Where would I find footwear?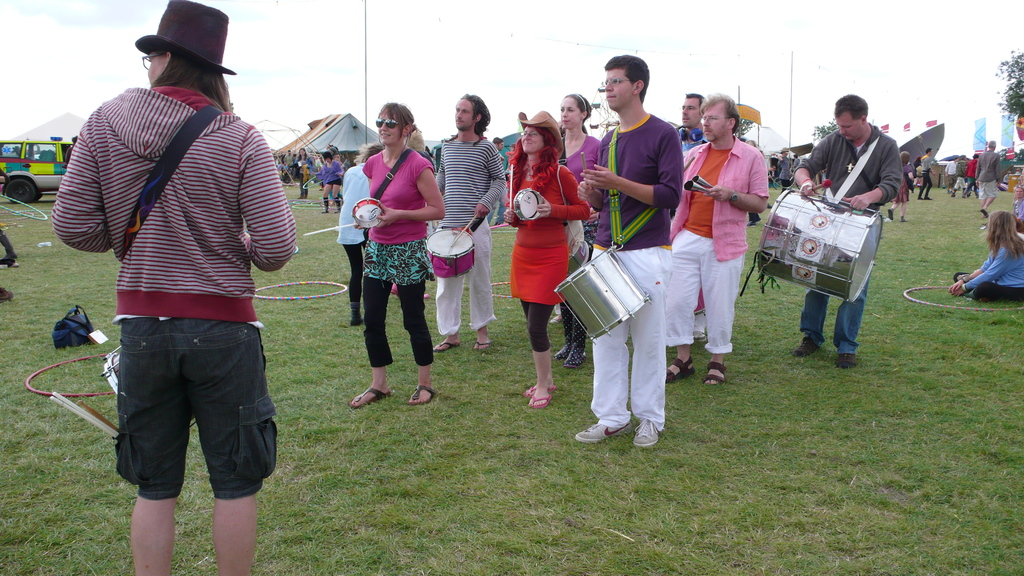
At BBox(568, 319, 587, 365).
